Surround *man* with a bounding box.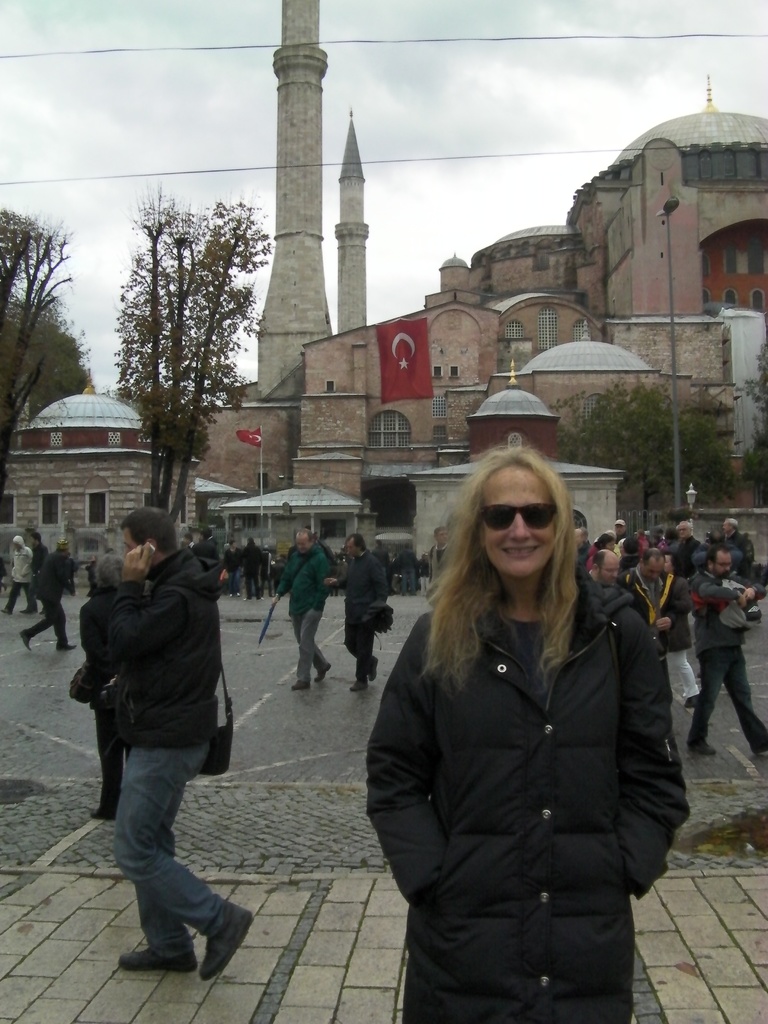
bbox=[68, 487, 260, 963].
